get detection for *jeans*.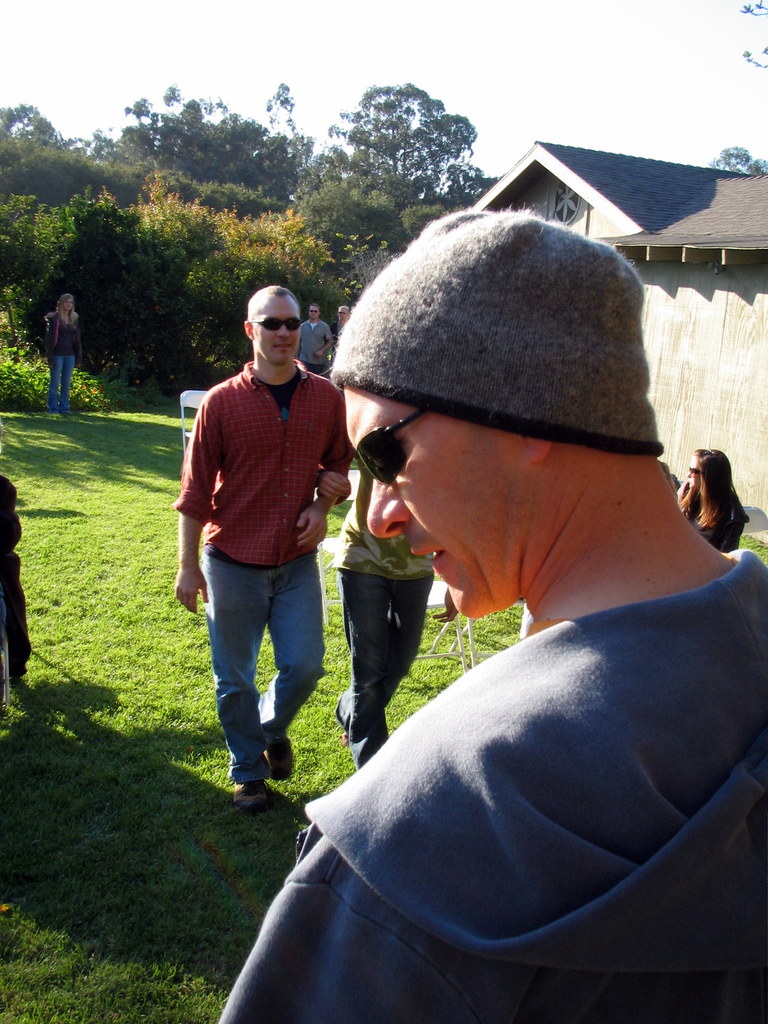
Detection: detection(0, 559, 38, 669).
